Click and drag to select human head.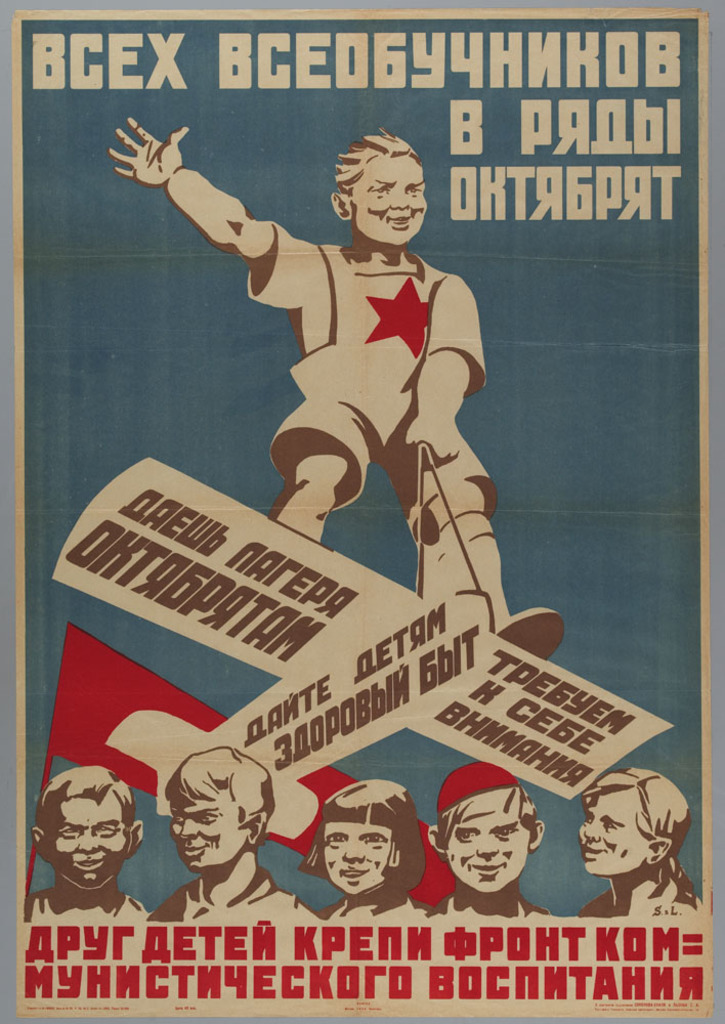
Selection: region(296, 781, 427, 902).
